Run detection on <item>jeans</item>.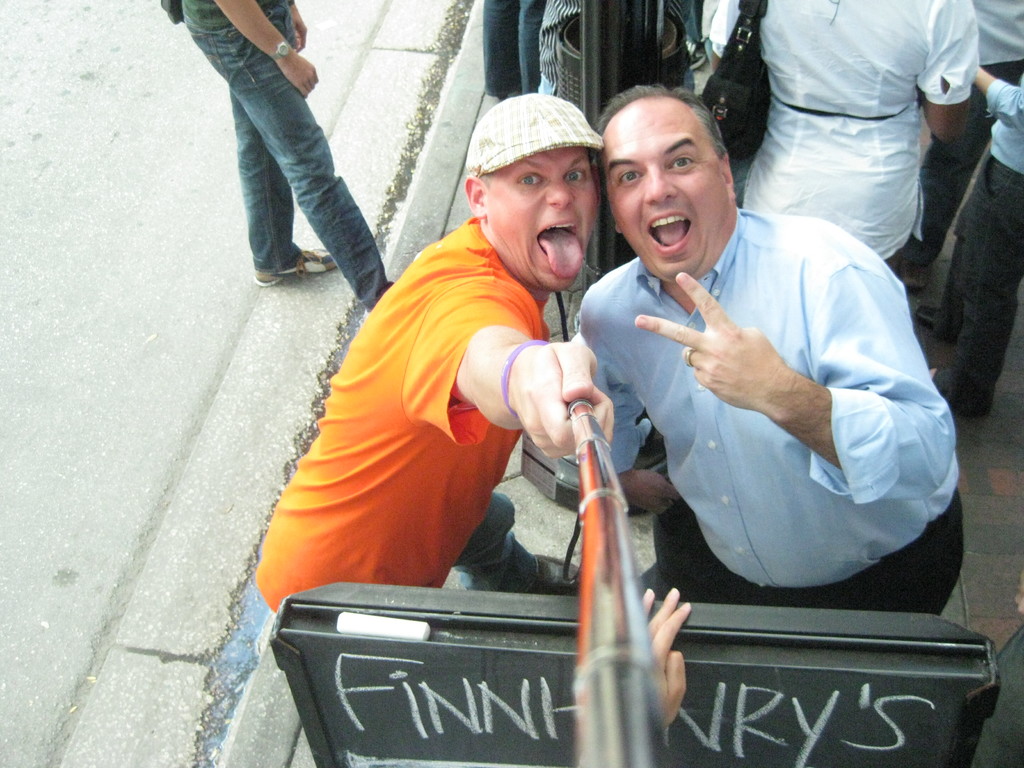
Result: {"left": 191, "top": 17, "right": 364, "bottom": 305}.
